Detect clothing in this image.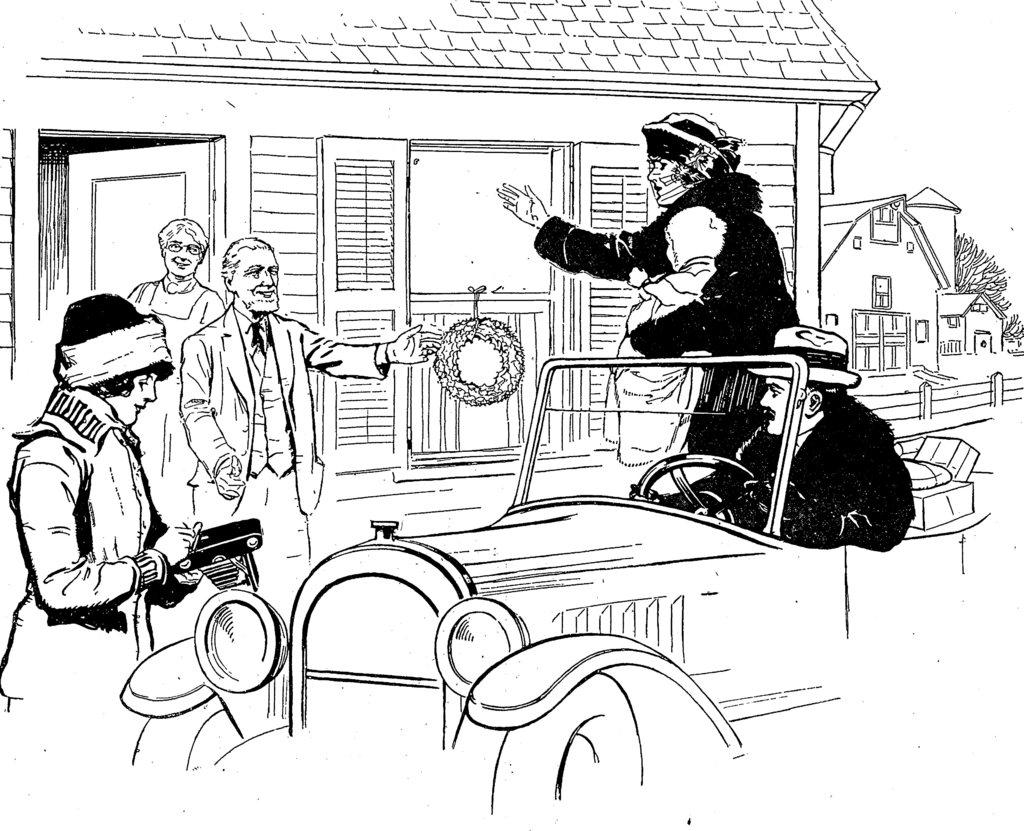
Detection: crop(540, 163, 790, 463).
